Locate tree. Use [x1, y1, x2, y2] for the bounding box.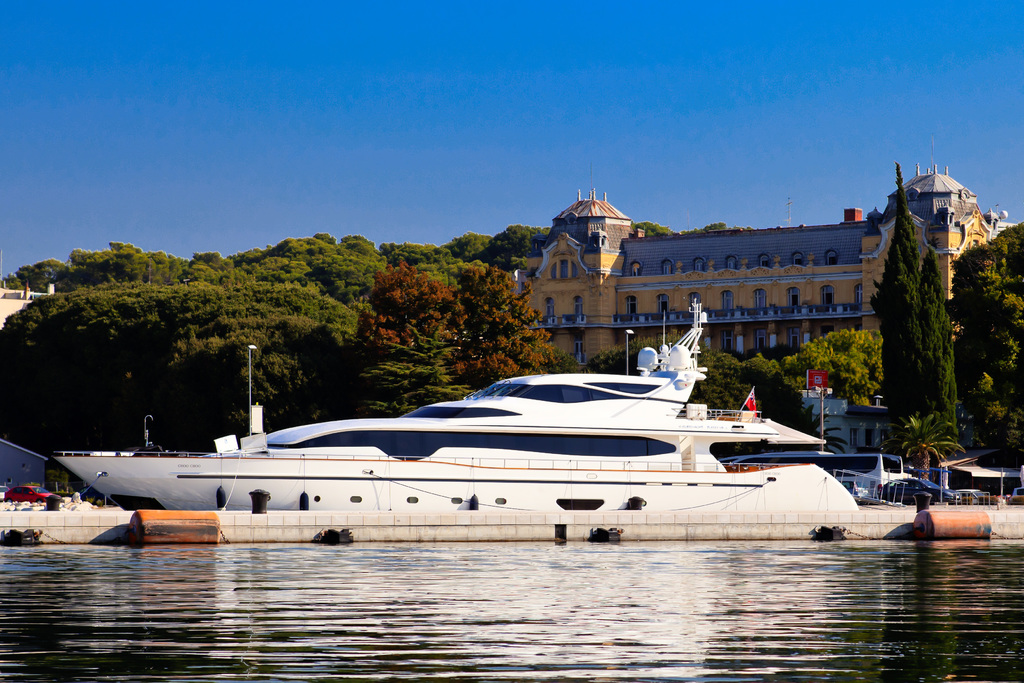
[636, 222, 726, 237].
